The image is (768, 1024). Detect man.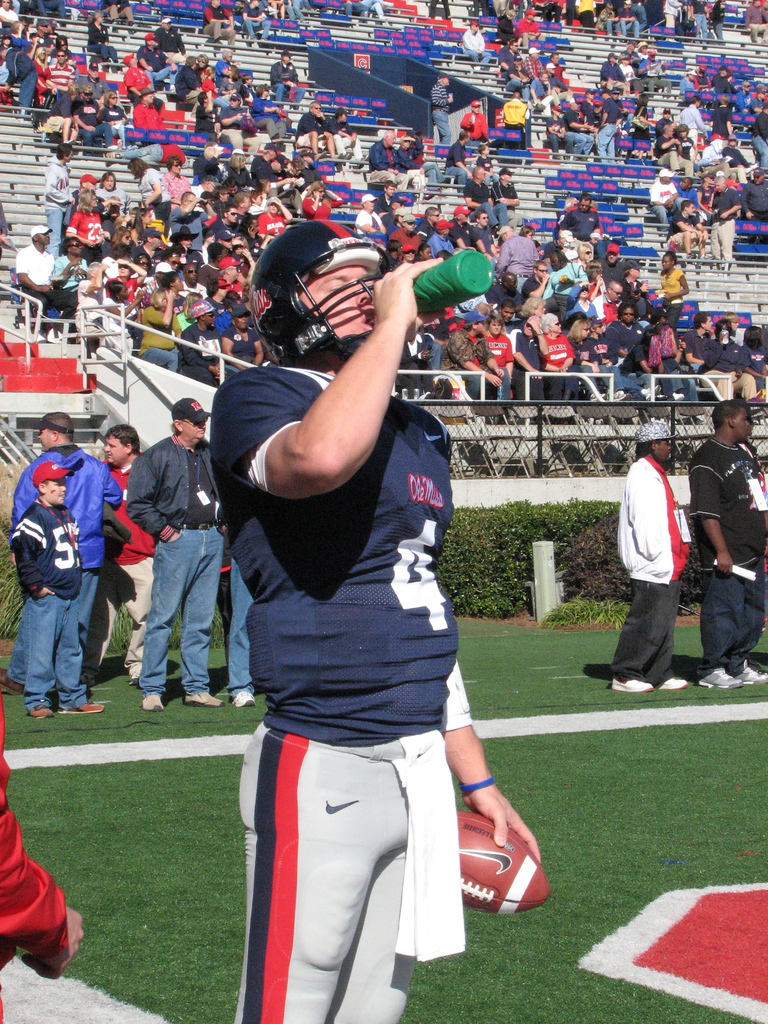
Detection: [x1=657, y1=113, x2=676, y2=134].
